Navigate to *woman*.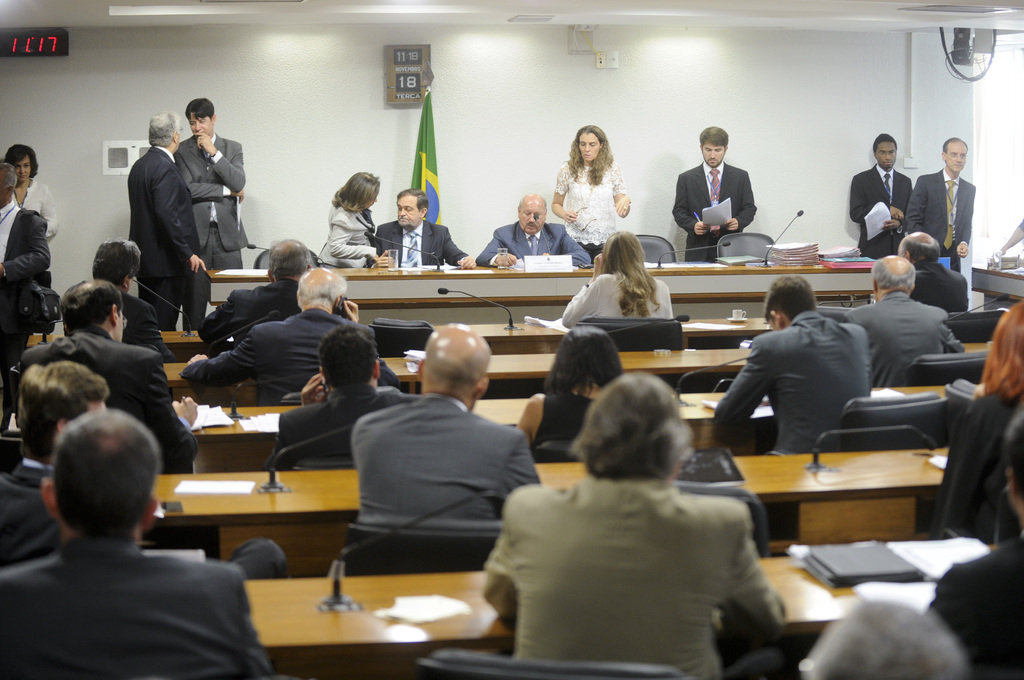
Navigation target: bbox=(929, 289, 1023, 540).
